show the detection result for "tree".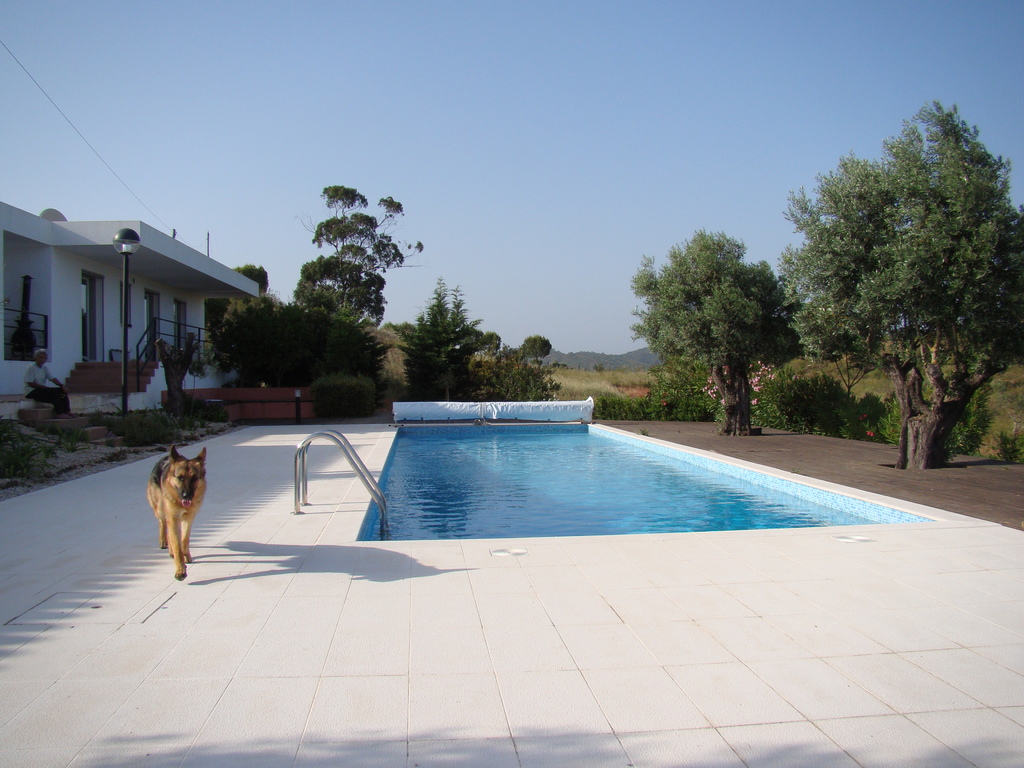
[x1=759, y1=97, x2=1023, y2=467].
